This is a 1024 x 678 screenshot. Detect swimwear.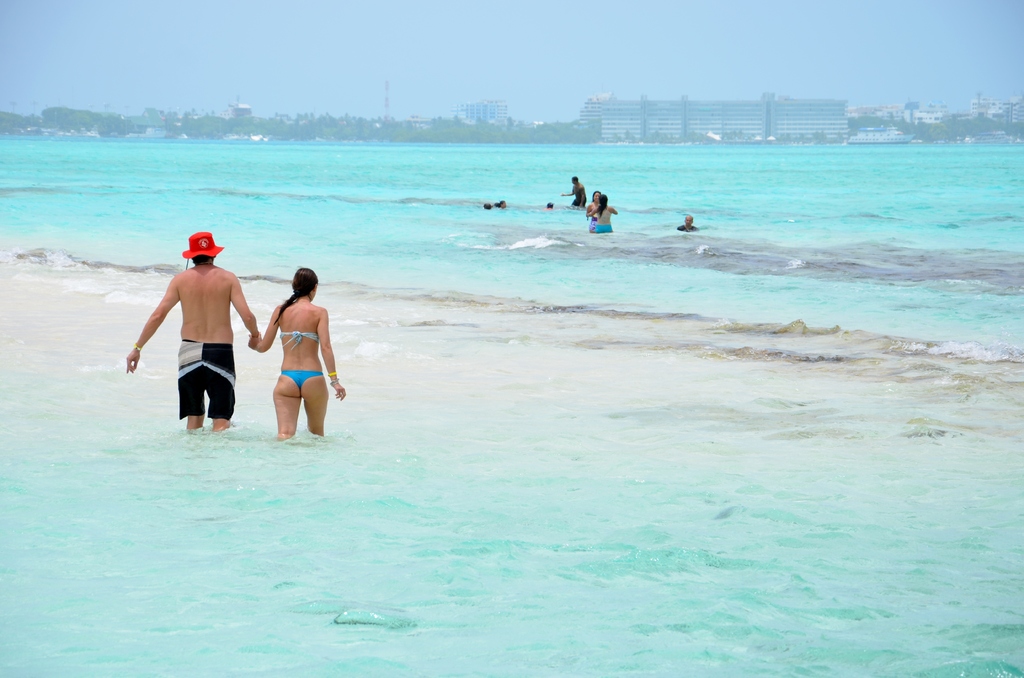
[589, 212, 597, 230].
